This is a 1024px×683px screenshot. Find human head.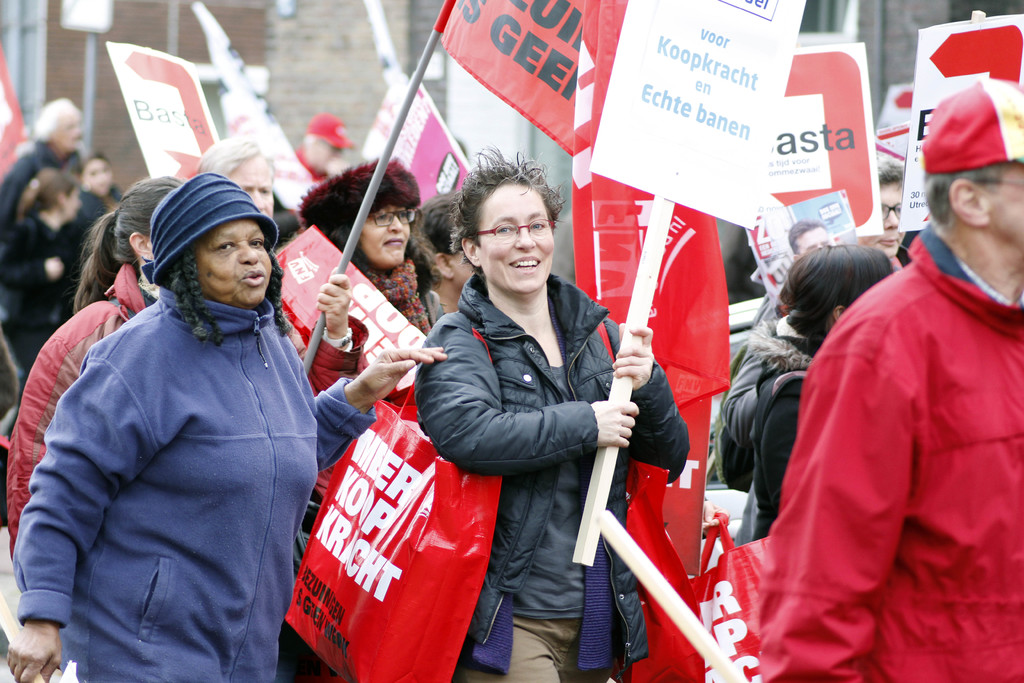
Bounding box: 783:215:834:261.
